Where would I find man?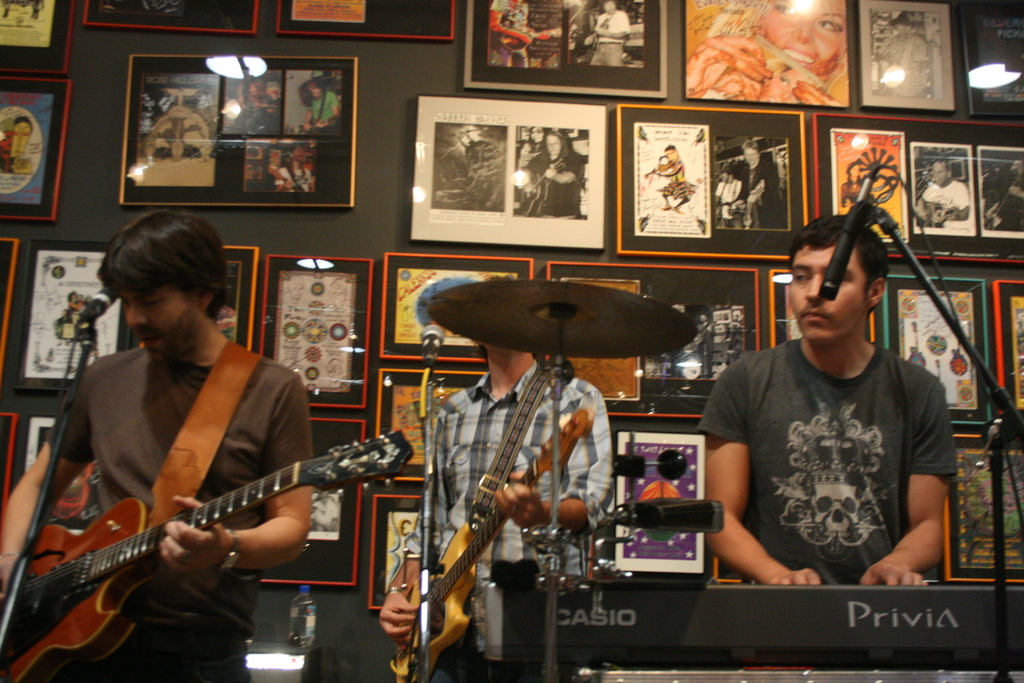
At <region>484, 0, 541, 63</region>.
